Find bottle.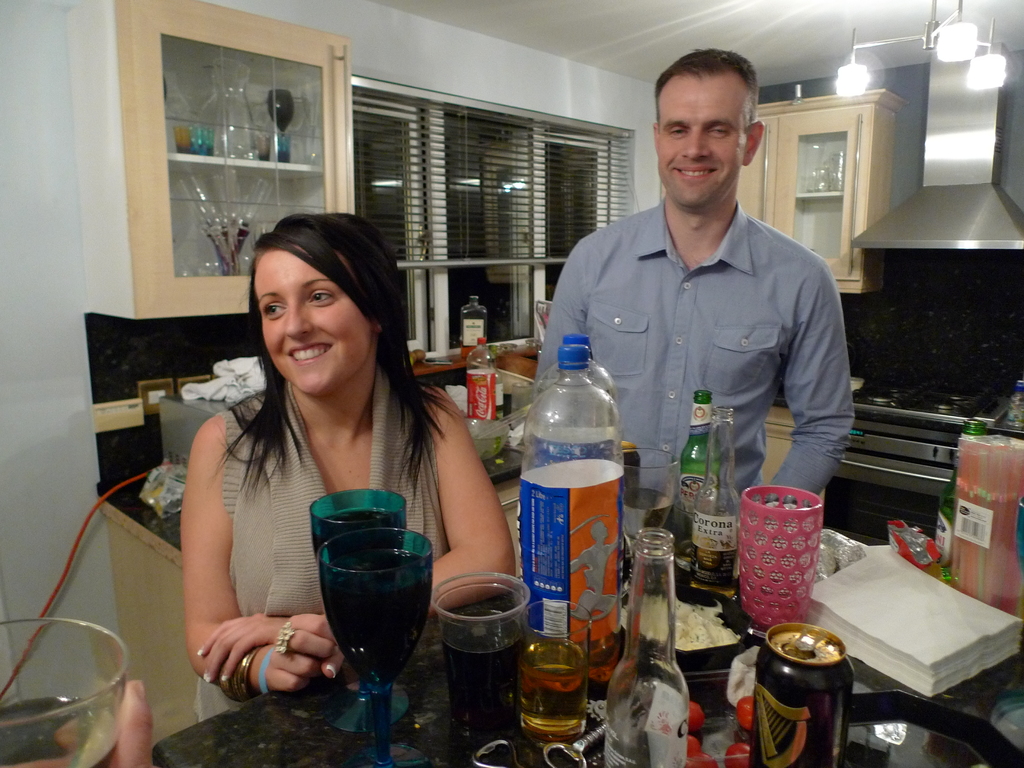
region(467, 337, 499, 419).
